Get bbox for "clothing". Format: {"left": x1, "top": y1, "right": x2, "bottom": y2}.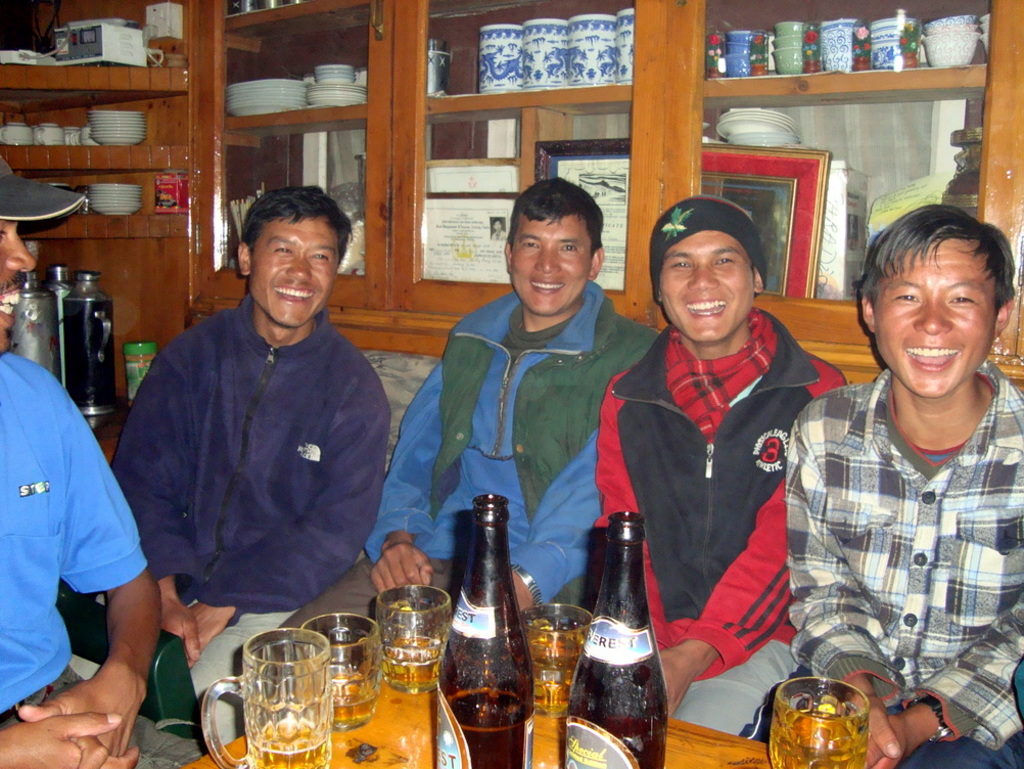
{"left": 594, "top": 305, "right": 847, "bottom": 740}.
